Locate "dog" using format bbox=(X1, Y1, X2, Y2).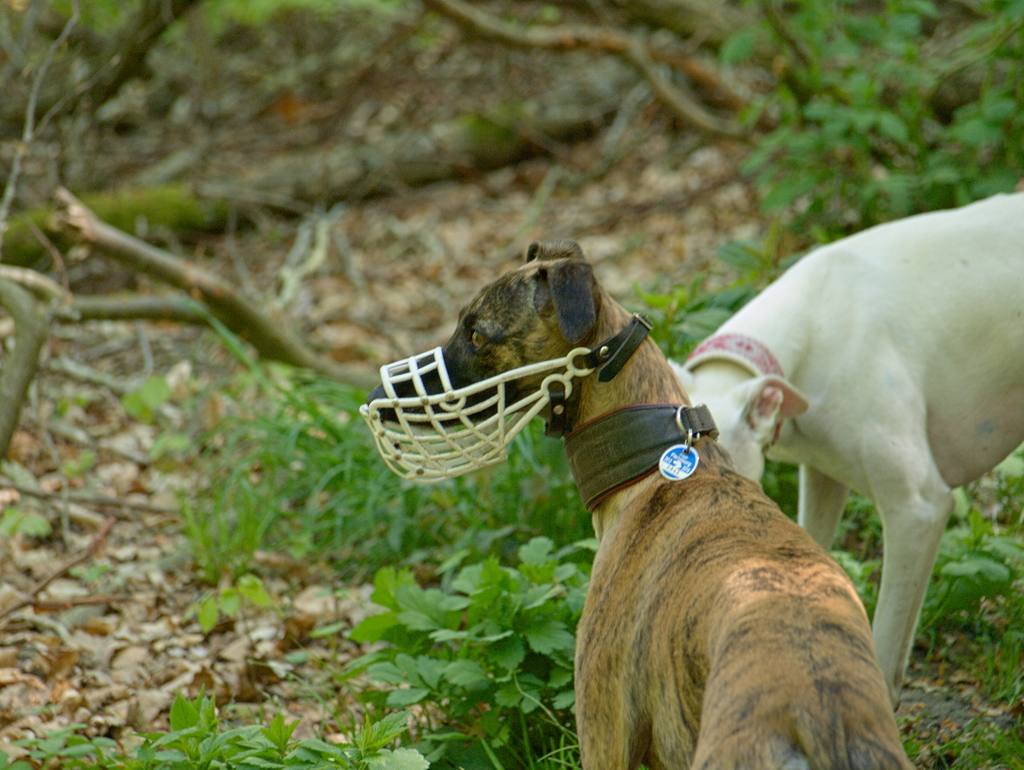
bbox=(364, 239, 917, 769).
